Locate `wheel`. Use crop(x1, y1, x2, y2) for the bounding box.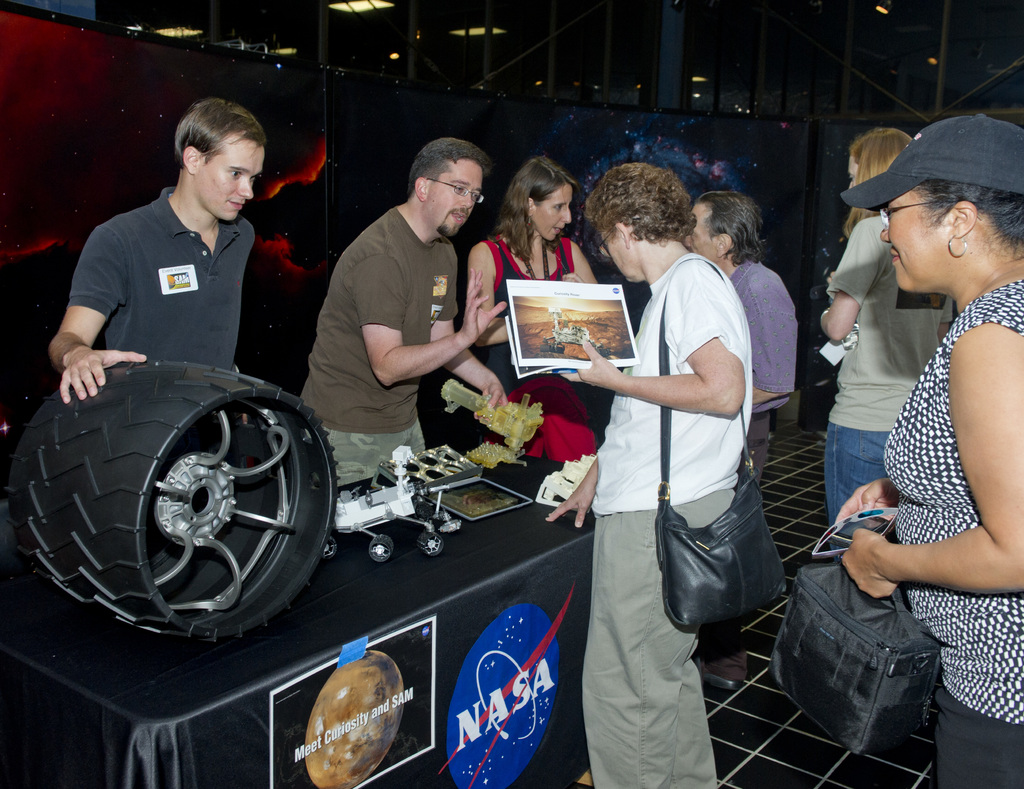
crop(369, 535, 395, 564).
